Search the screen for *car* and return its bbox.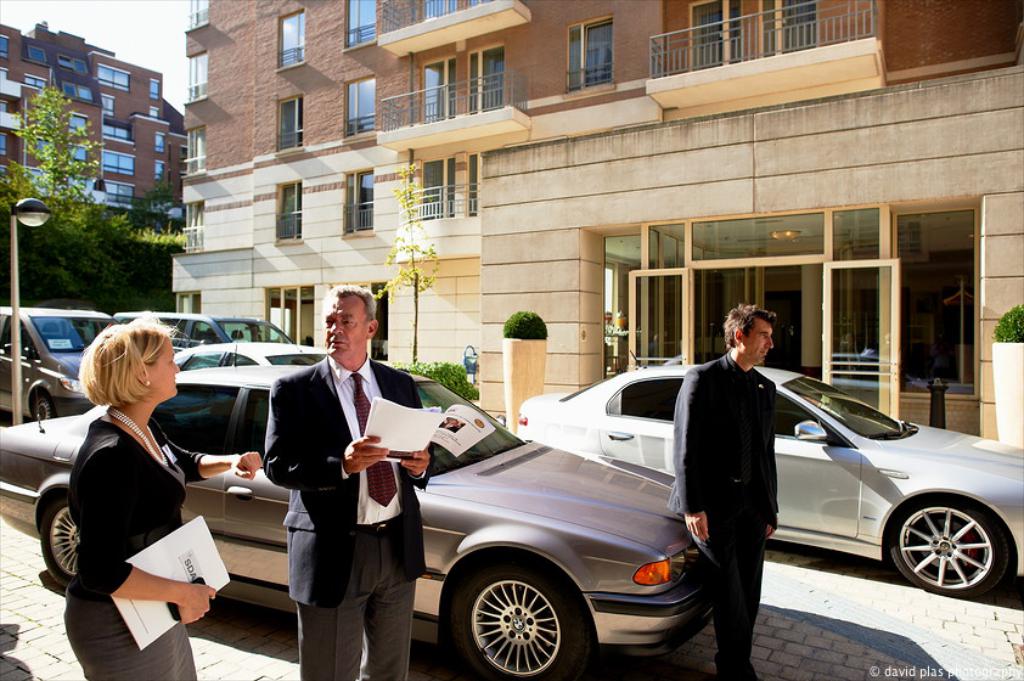
Found: [x1=518, y1=356, x2=1023, y2=602].
